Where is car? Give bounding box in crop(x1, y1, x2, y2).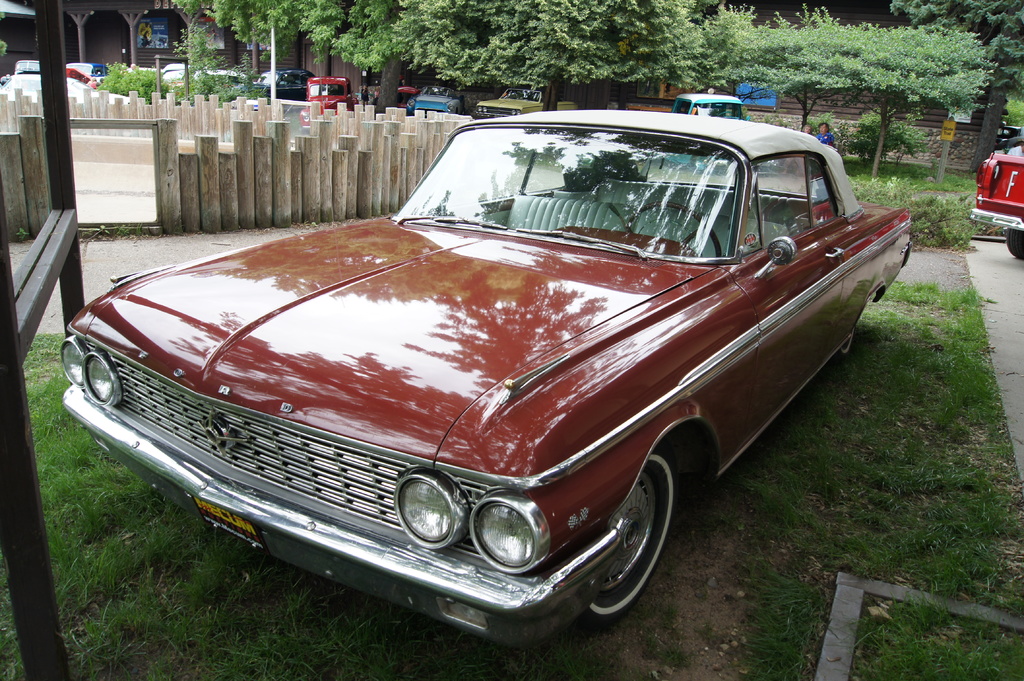
crop(0, 74, 131, 104).
